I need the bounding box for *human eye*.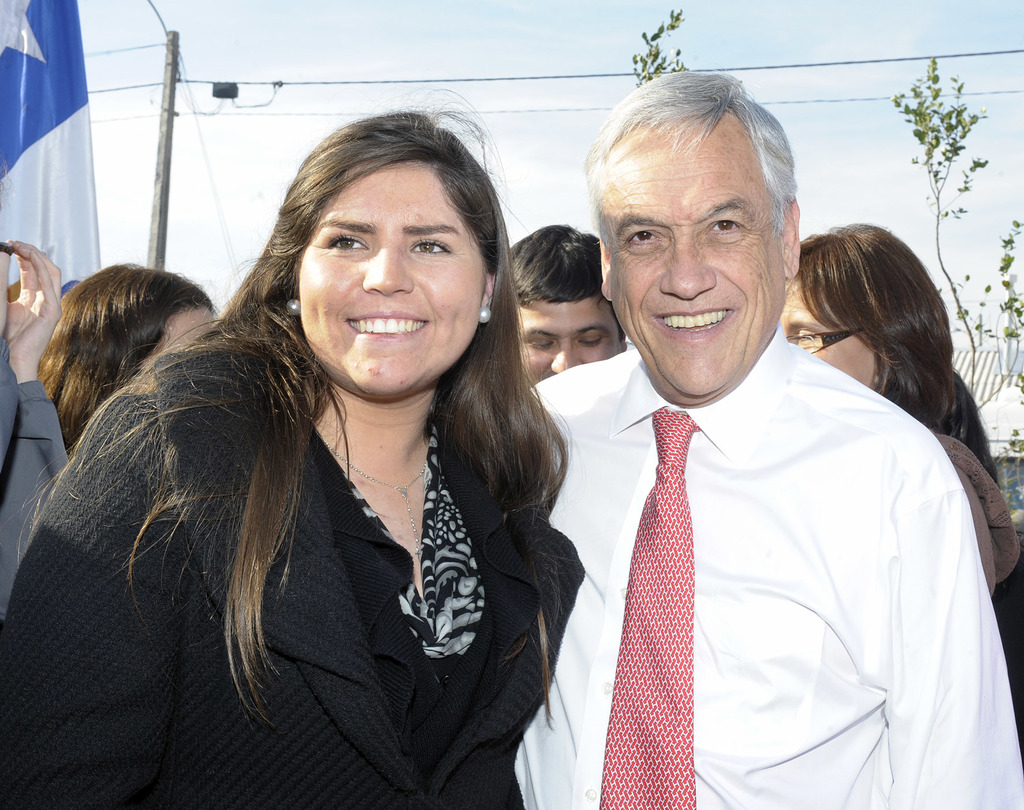
Here it is: box(326, 231, 371, 261).
